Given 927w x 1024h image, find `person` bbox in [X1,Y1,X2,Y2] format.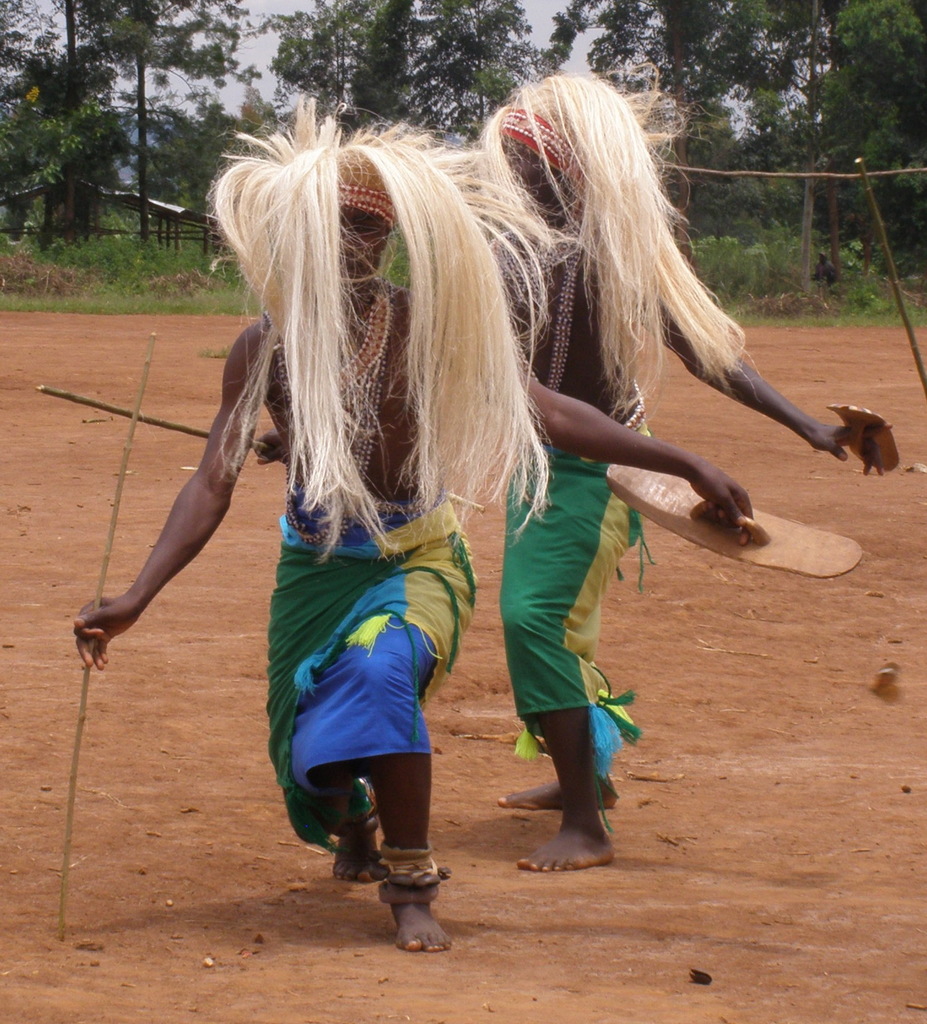
[496,78,877,867].
